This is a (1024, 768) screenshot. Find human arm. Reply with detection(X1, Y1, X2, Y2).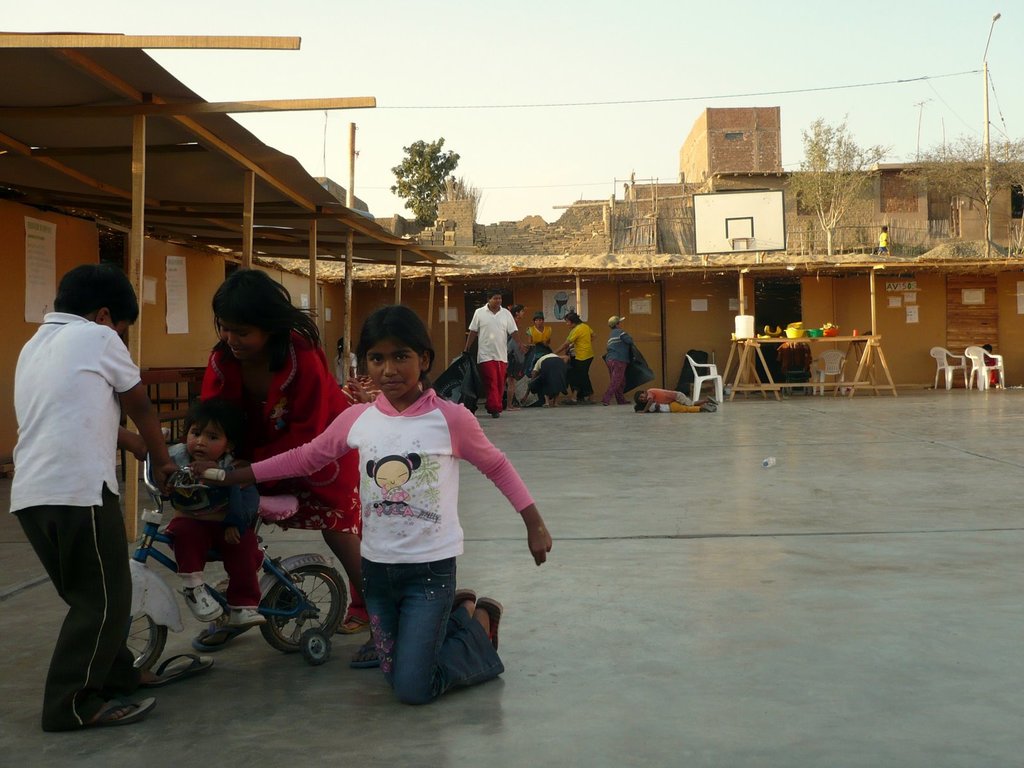
detection(350, 354, 358, 376).
